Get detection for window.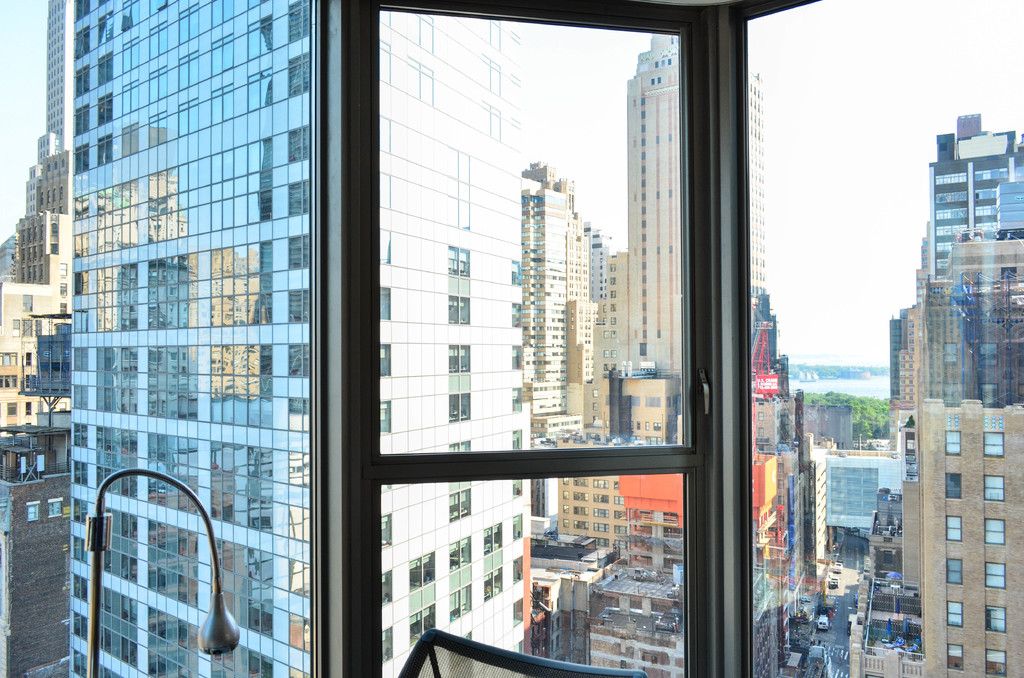
Detection: (981, 646, 1014, 677).
